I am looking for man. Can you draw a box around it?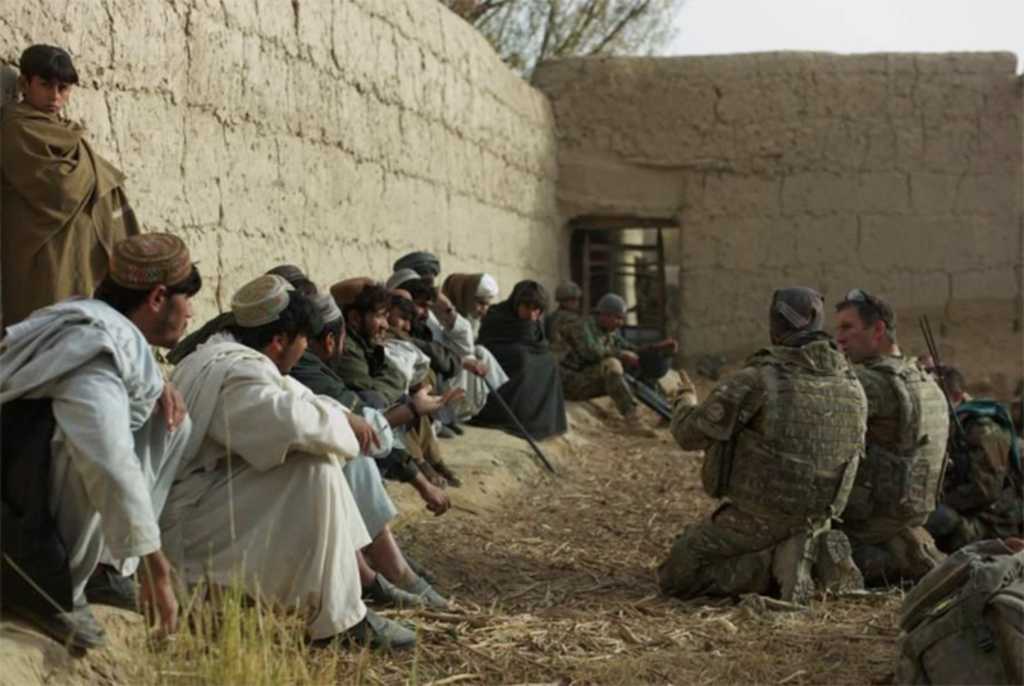
Sure, the bounding box is {"left": 918, "top": 352, "right": 936, "bottom": 372}.
